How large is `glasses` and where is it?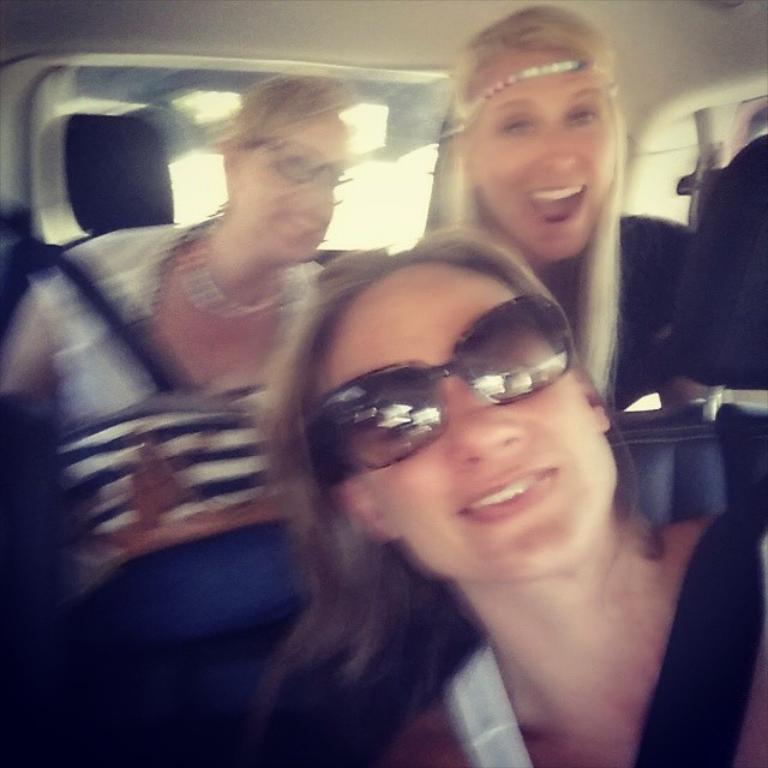
Bounding box: {"x1": 299, "y1": 293, "x2": 578, "y2": 474}.
